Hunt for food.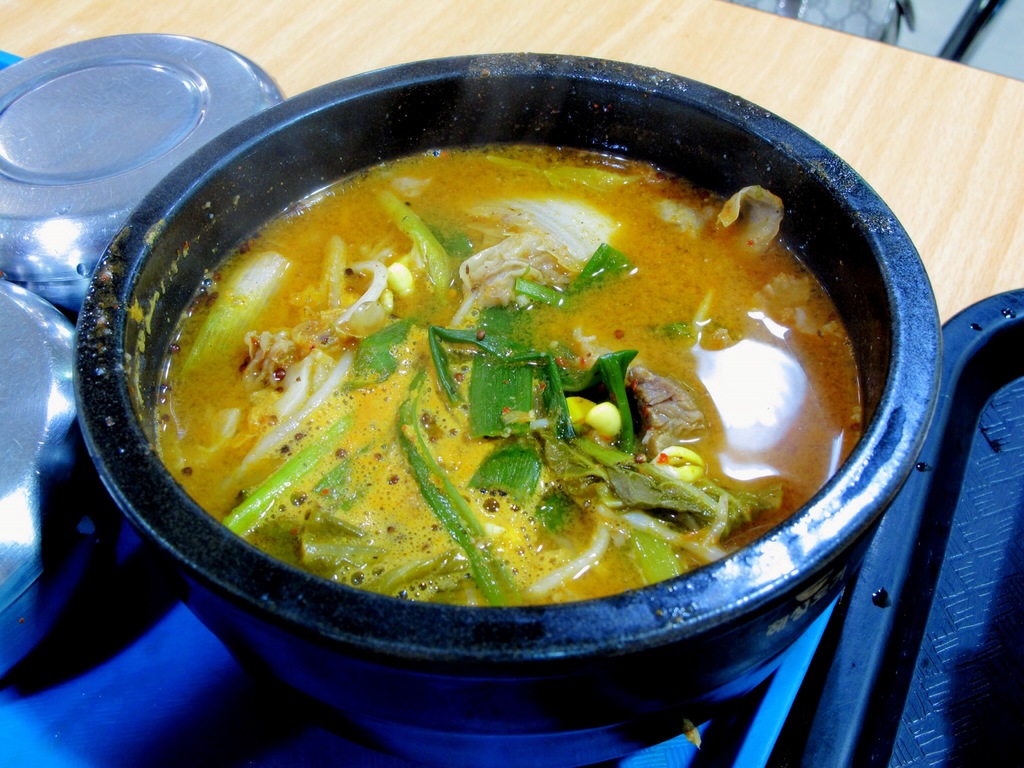
Hunted down at left=127, top=139, right=874, bottom=611.
